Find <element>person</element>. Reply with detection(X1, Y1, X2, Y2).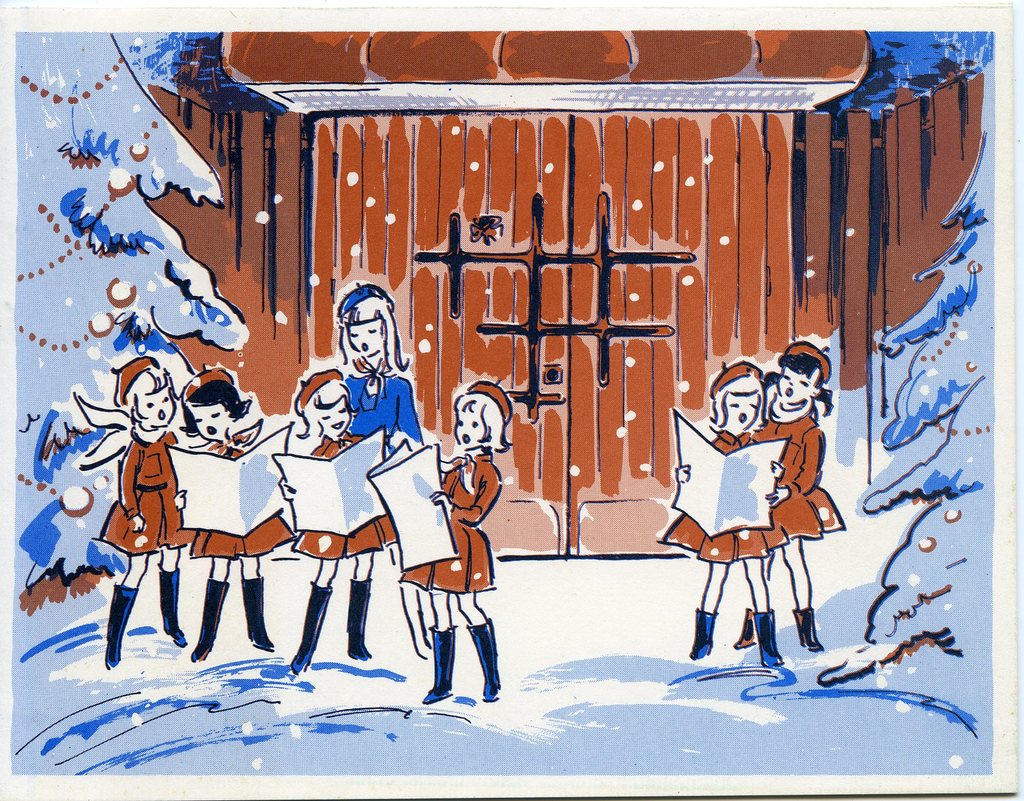
detection(399, 409, 499, 723).
